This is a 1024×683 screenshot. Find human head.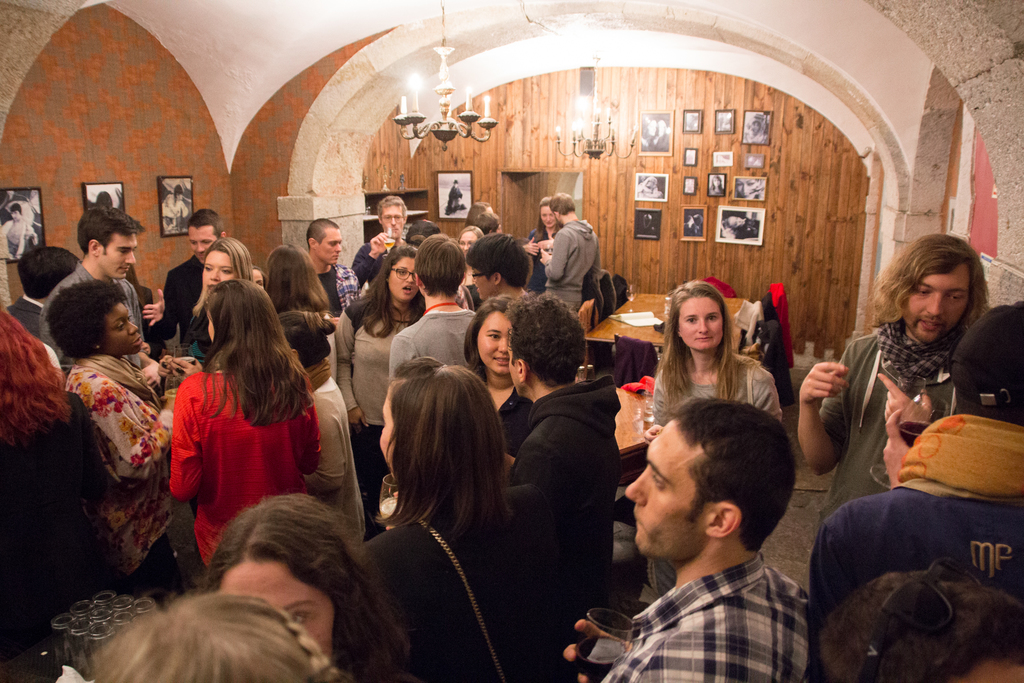
Bounding box: <box>378,198,408,237</box>.
